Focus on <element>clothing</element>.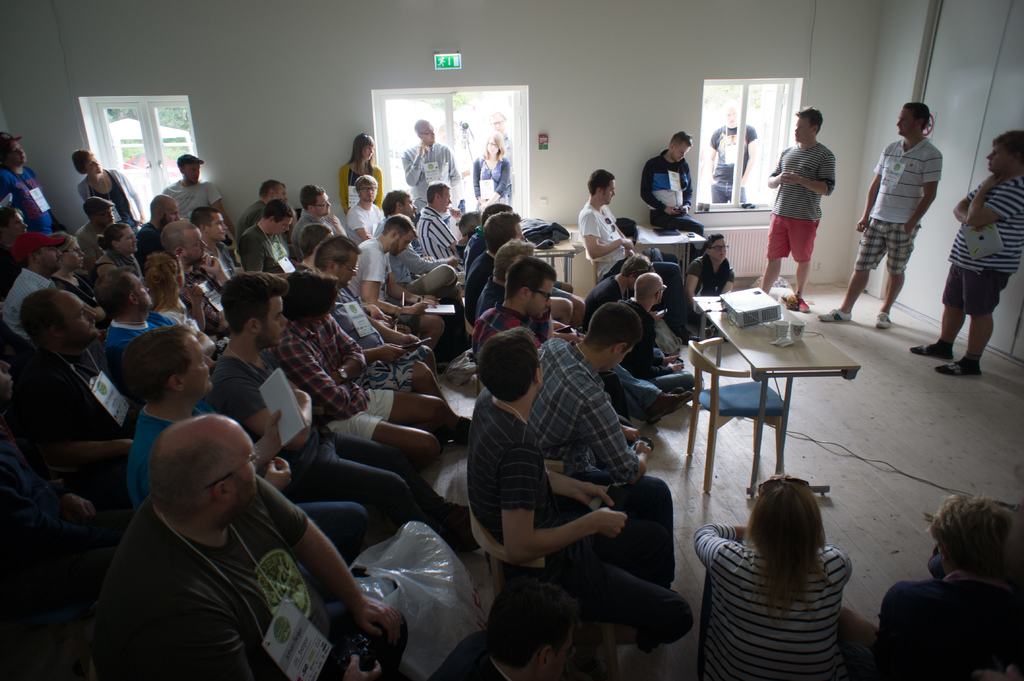
Focused at select_region(411, 203, 470, 283).
